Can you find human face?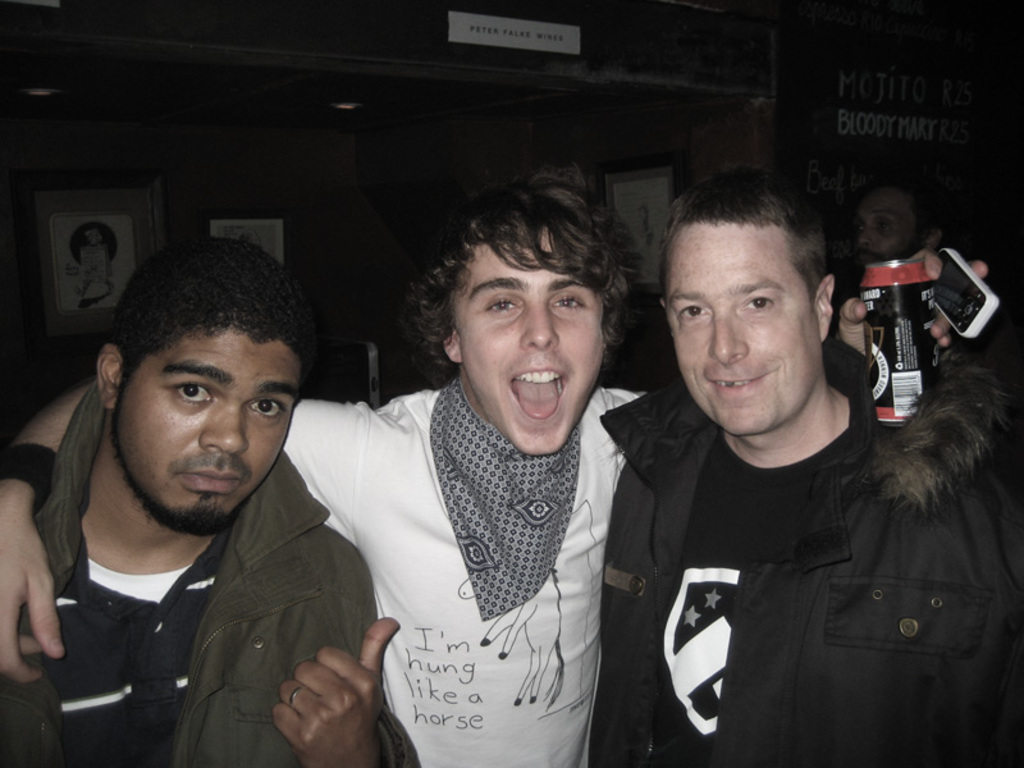
Yes, bounding box: (left=850, top=180, right=929, bottom=262).
